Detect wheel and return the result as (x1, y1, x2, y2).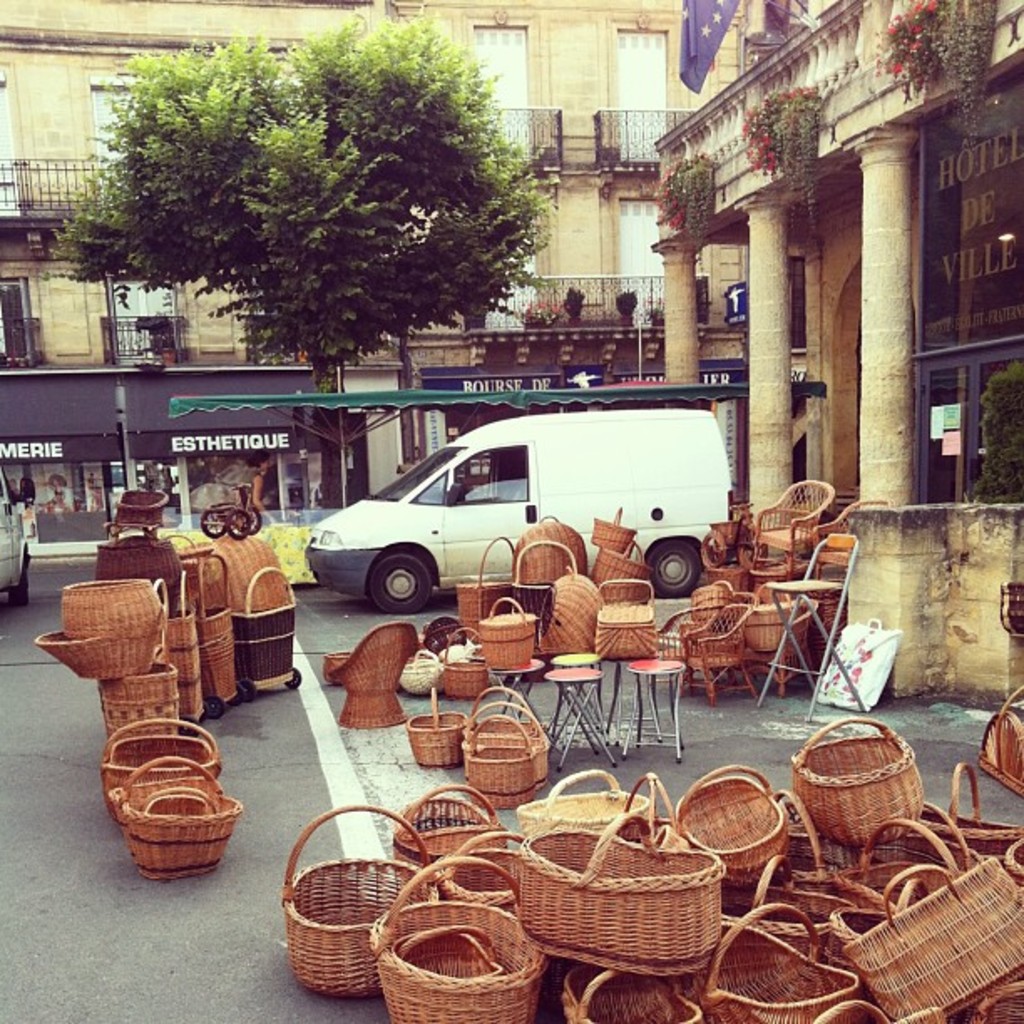
(656, 540, 701, 591).
